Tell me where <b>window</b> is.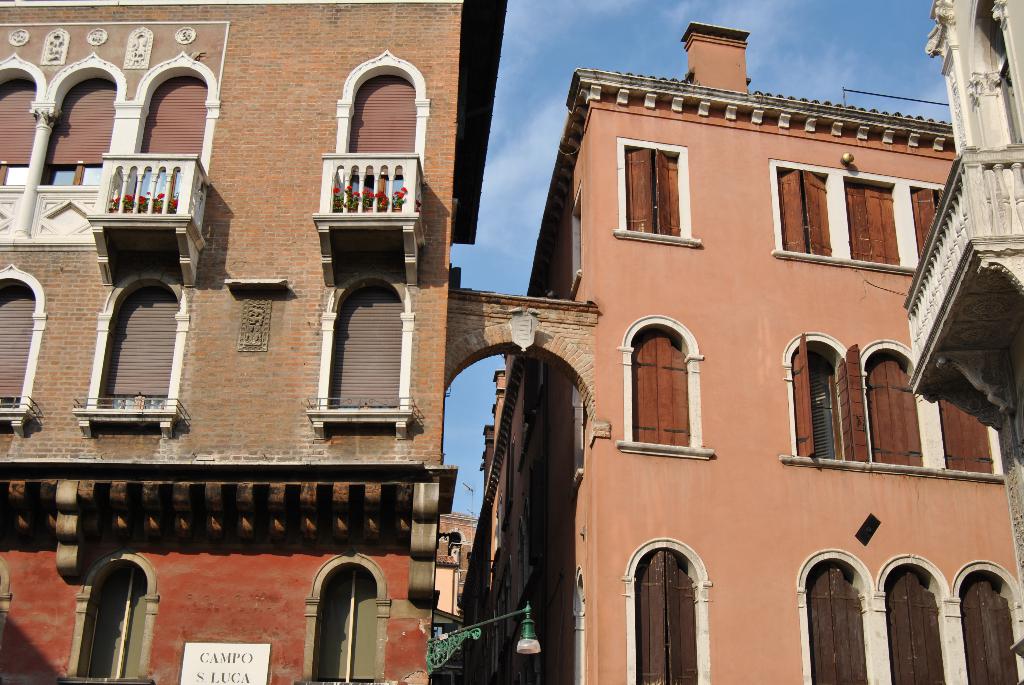
<b>window</b> is at <region>0, 46, 44, 239</region>.
